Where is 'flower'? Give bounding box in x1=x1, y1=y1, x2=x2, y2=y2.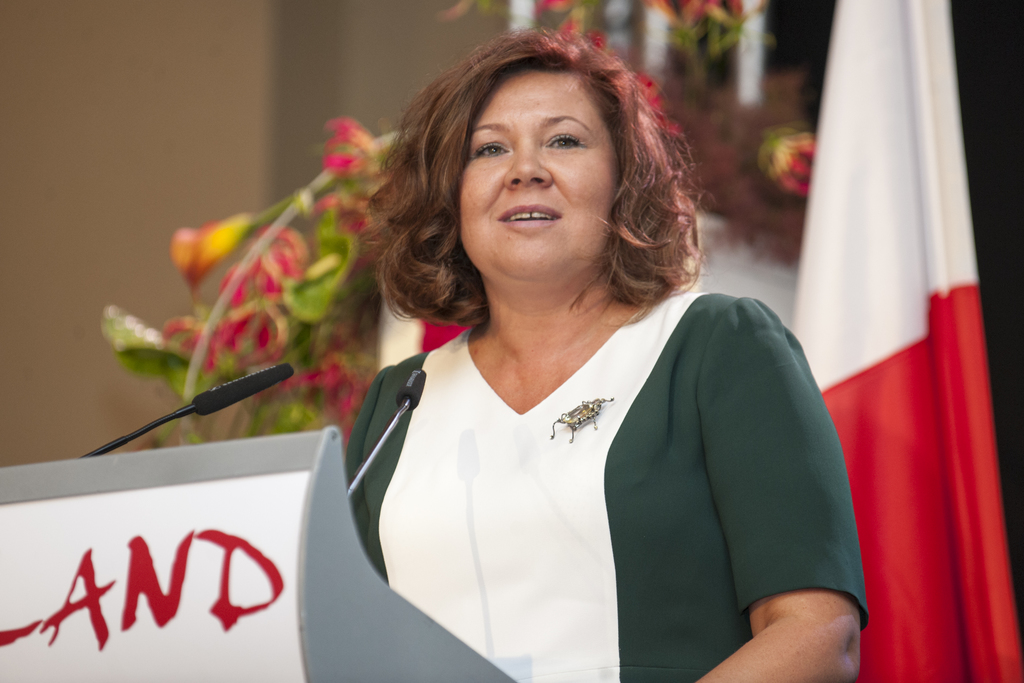
x1=760, y1=134, x2=828, y2=208.
